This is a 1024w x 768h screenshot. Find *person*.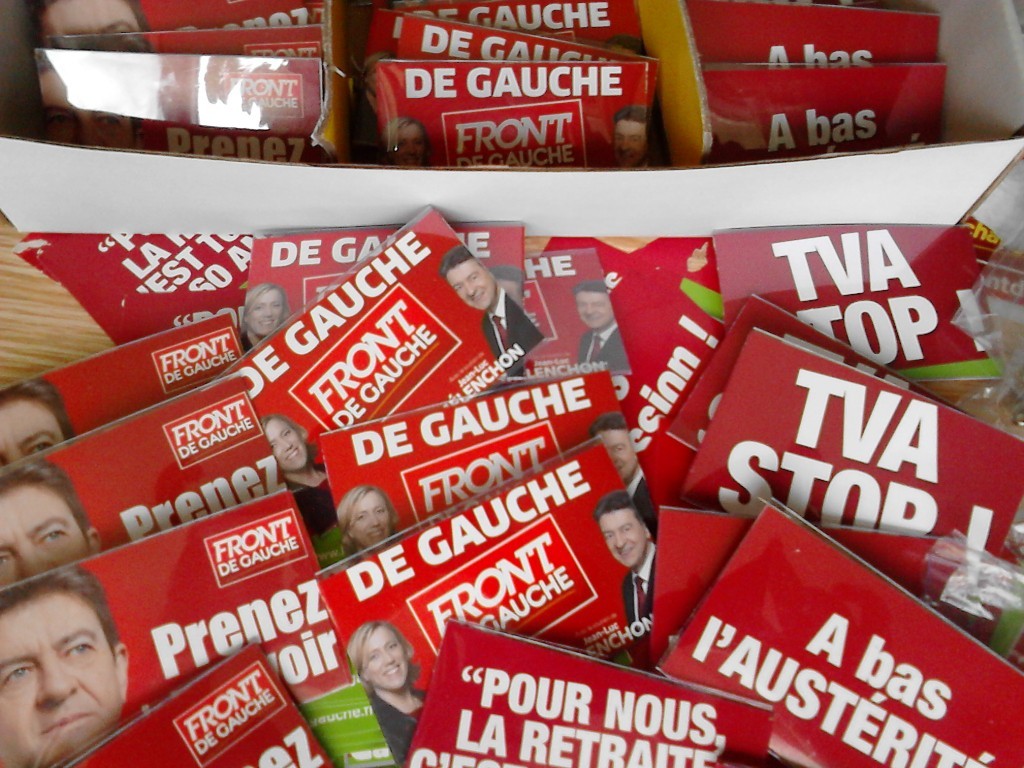
Bounding box: l=609, t=103, r=649, b=163.
